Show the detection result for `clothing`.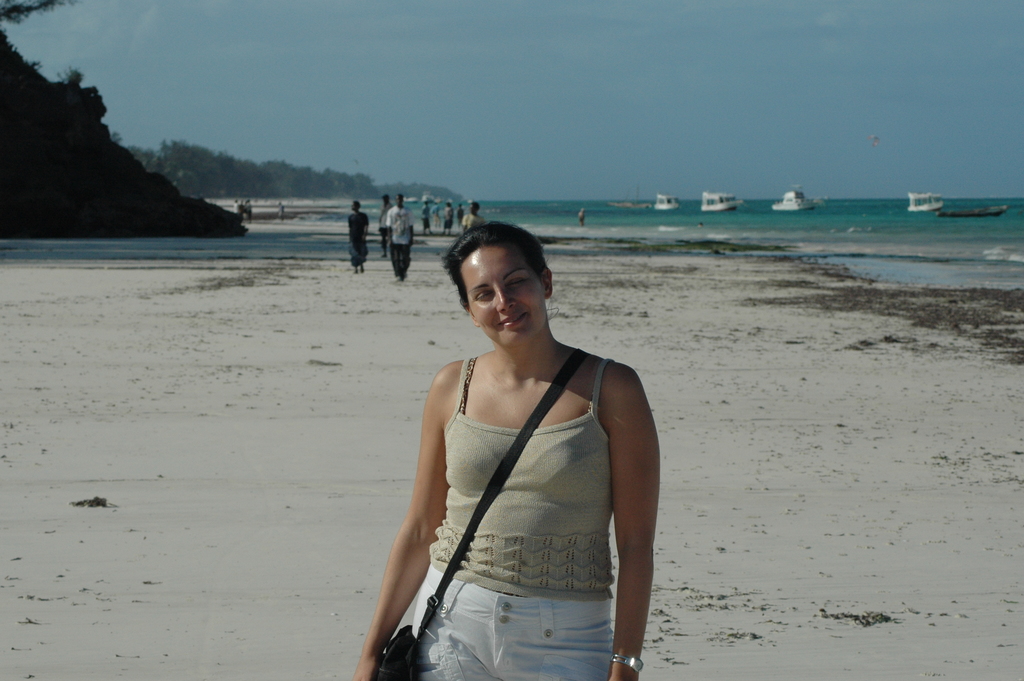
389:204:418:277.
